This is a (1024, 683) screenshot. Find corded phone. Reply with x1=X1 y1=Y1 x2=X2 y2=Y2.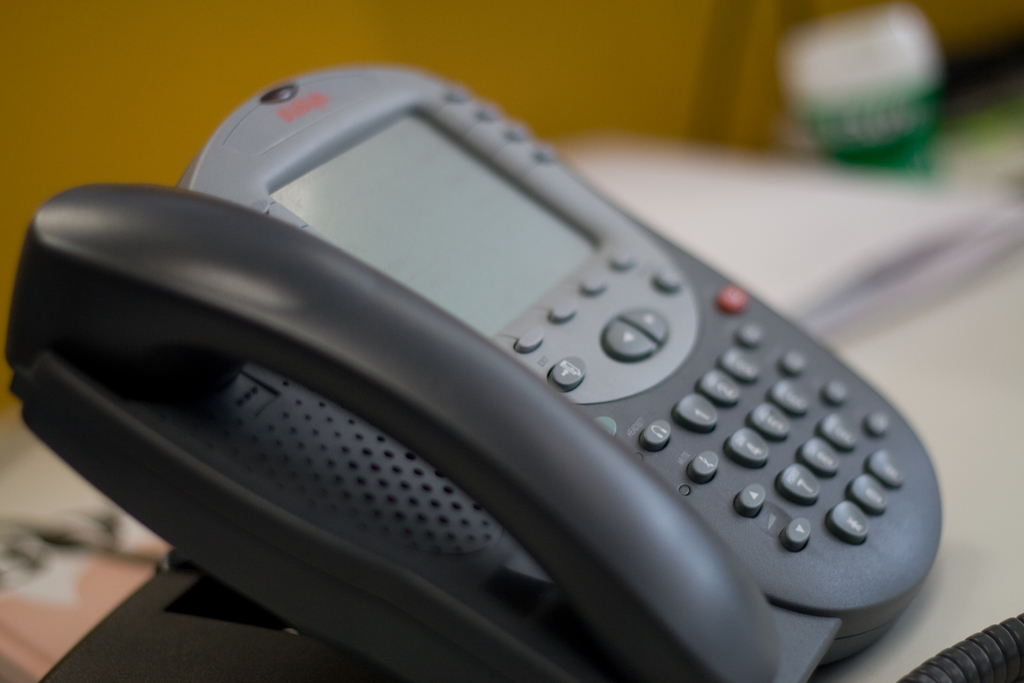
x1=2 y1=65 x2=949 y2=677.
